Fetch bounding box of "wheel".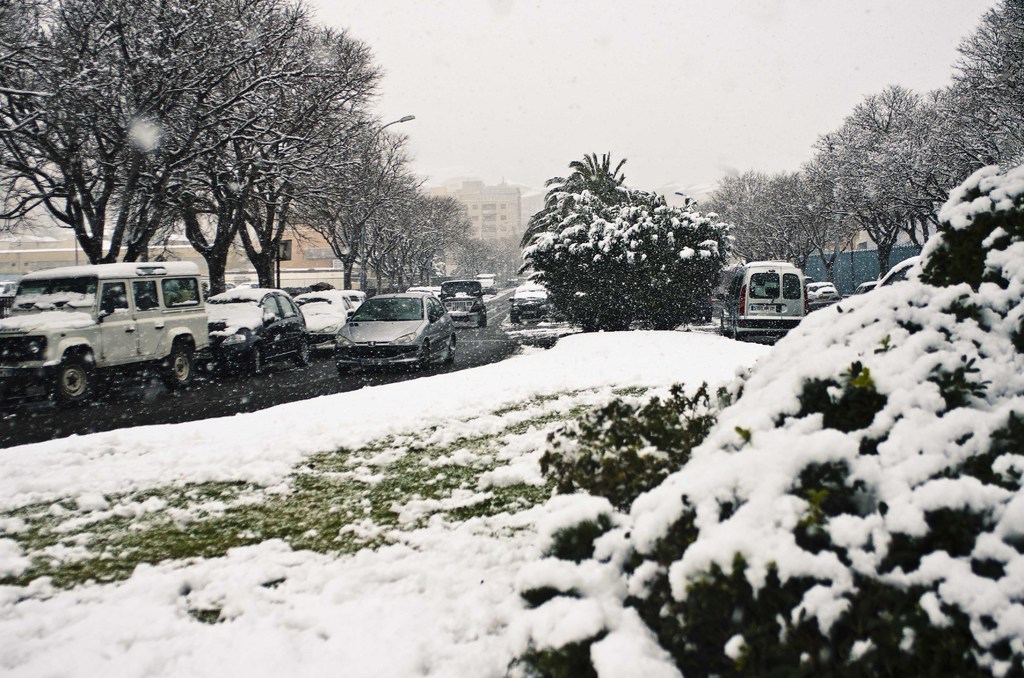
Bbox: box=[294, 338, 311, 367].
